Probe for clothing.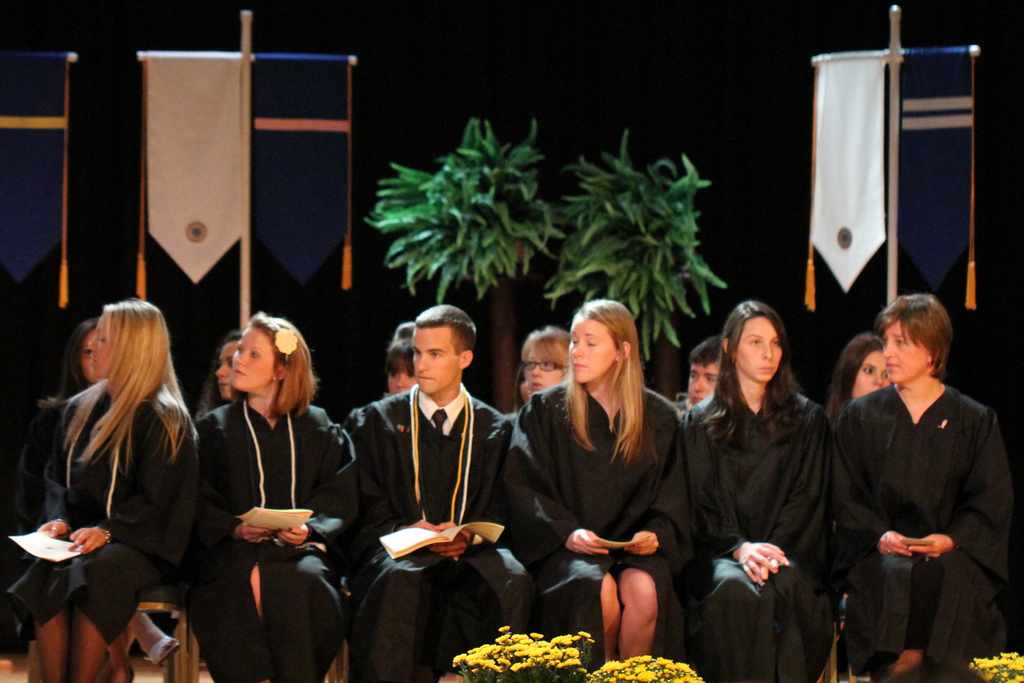
Probe result: 356, 388, 508, 682.
